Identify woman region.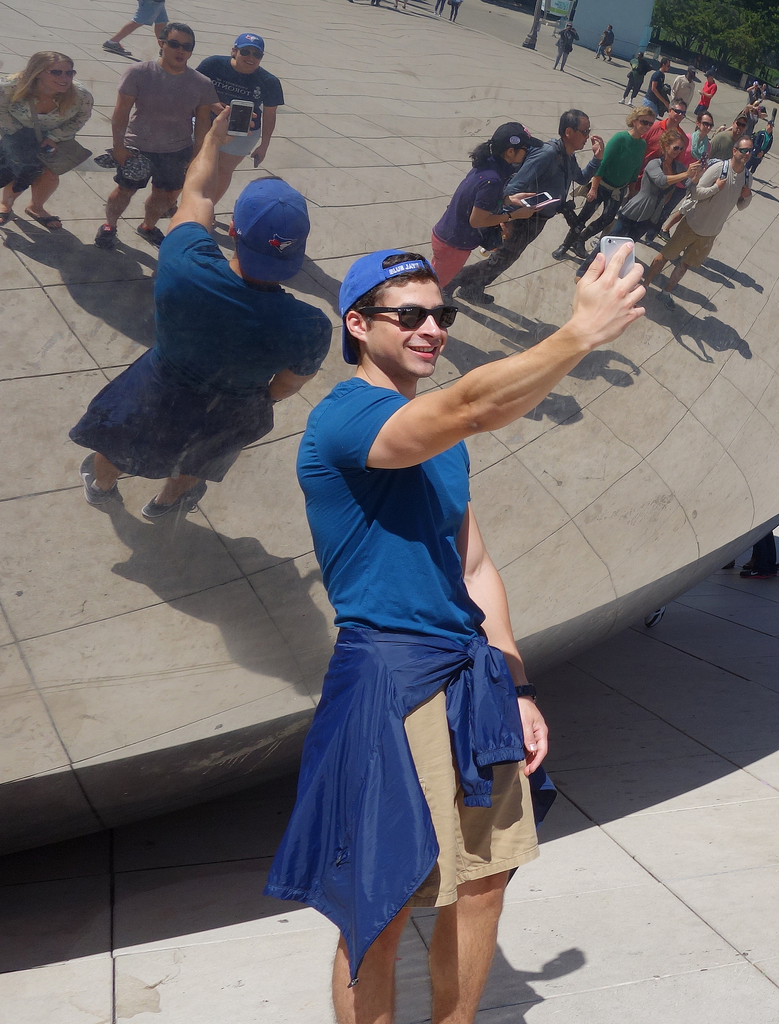
Region: (x1=8, y1=30, x2=81, y2=211).
